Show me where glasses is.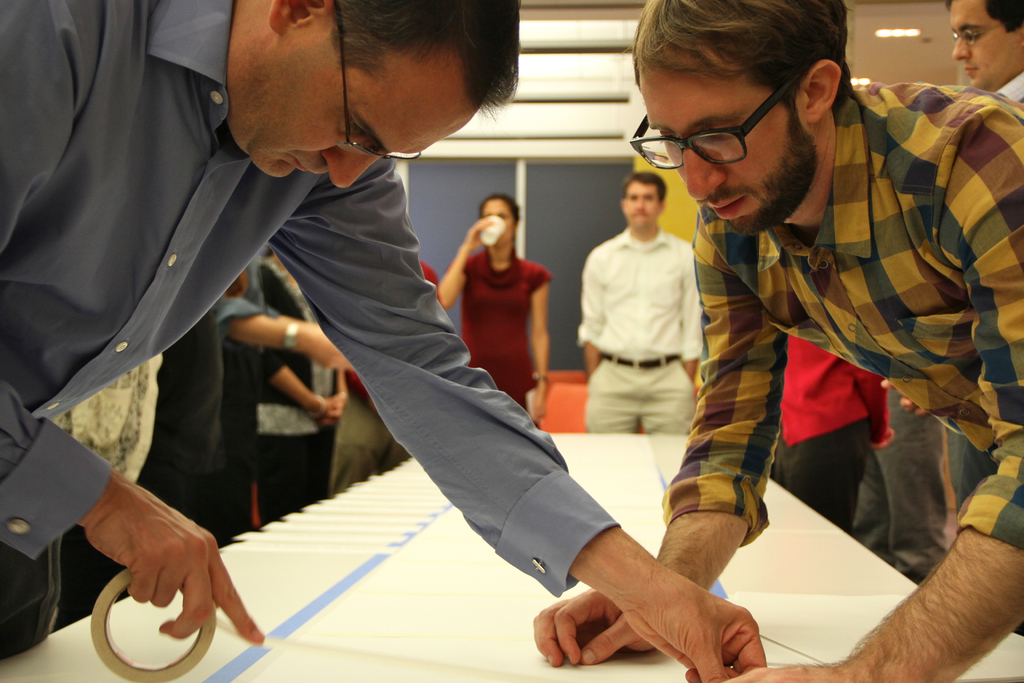
glasses is at 626, 73, 792, 166.
